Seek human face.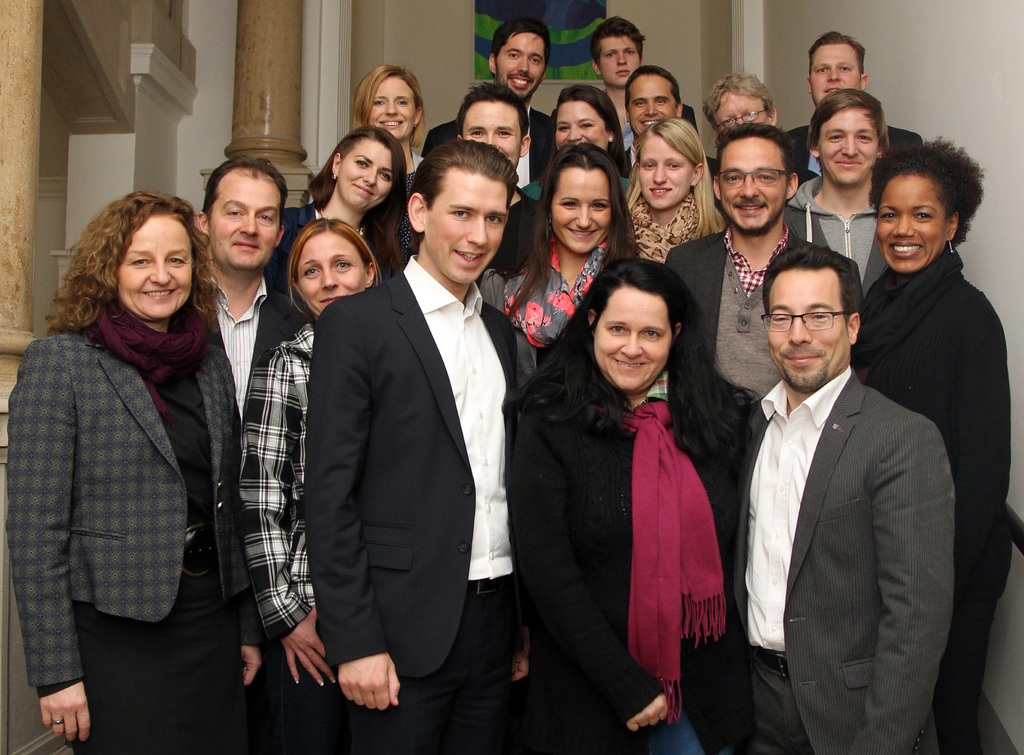
select_region(640, 130, 692, 212).
